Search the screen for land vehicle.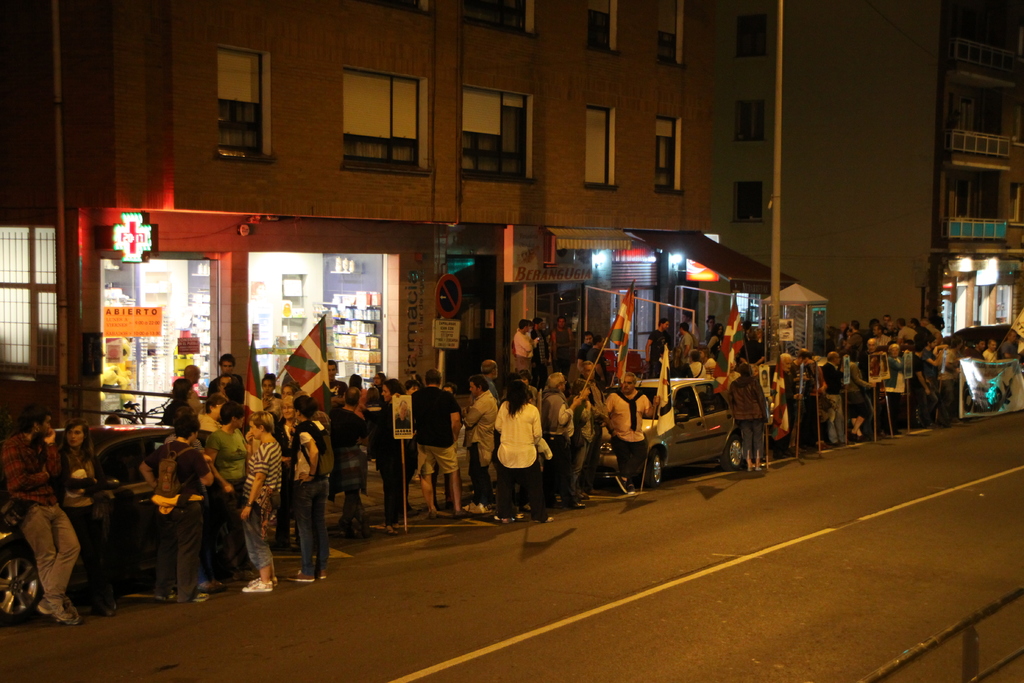
Found at 570, 375, 759, 484.
